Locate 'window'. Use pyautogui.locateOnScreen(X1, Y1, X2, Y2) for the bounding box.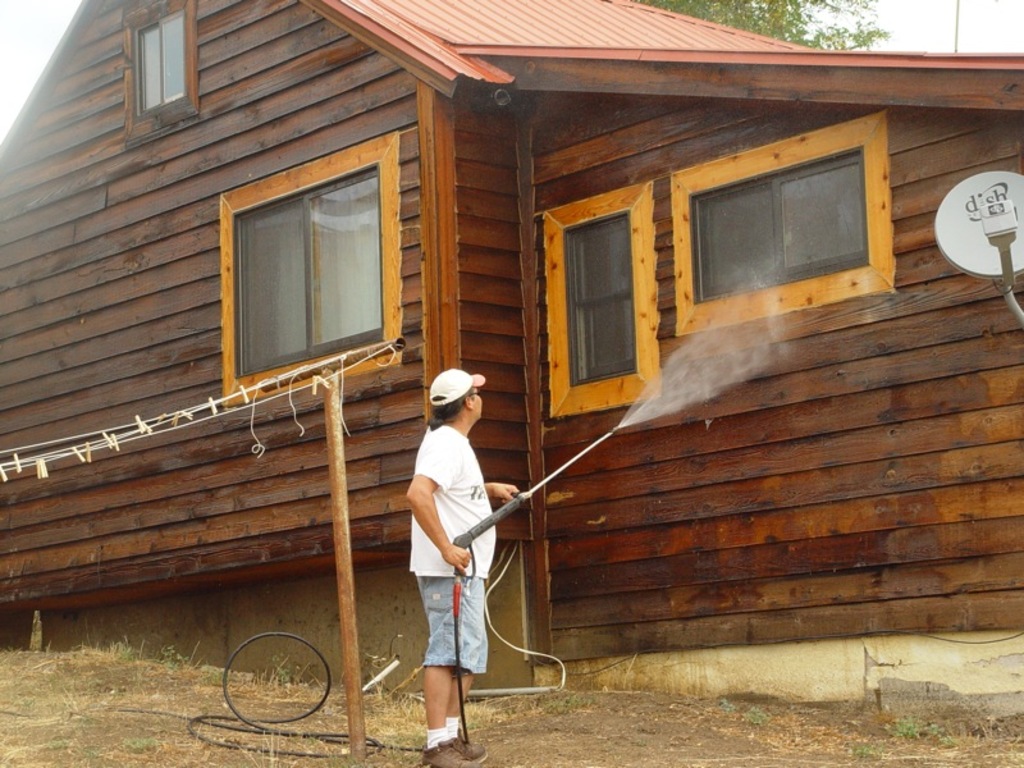
pyautogui.locateOnScreen(125, 0, 204, 145).
